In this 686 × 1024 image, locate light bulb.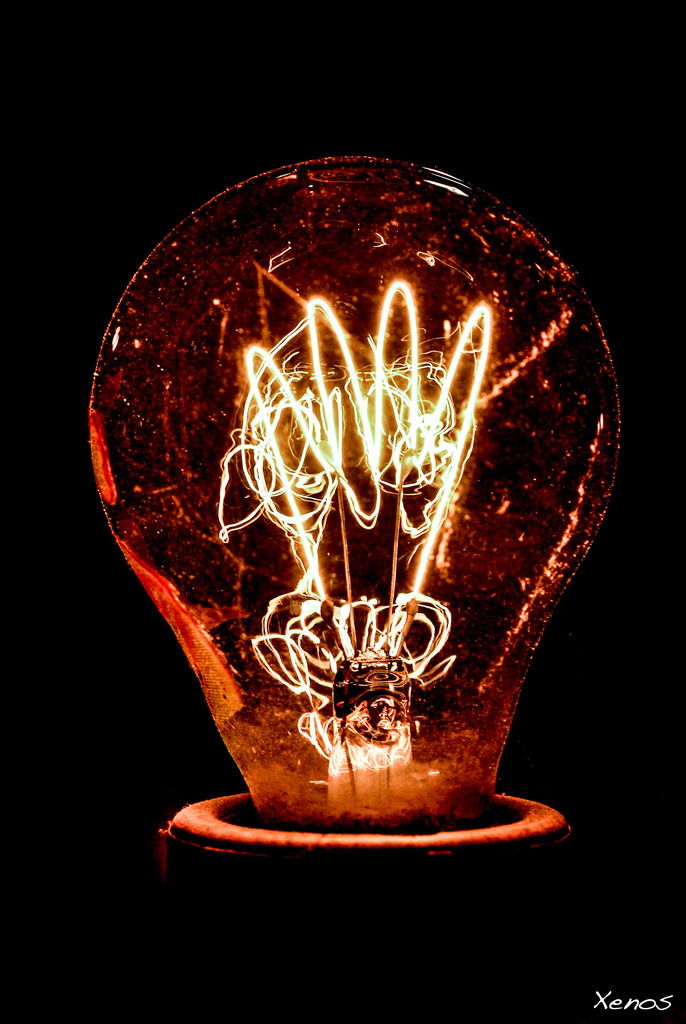
Bounding box: rect(108, 174, 587, 941).
